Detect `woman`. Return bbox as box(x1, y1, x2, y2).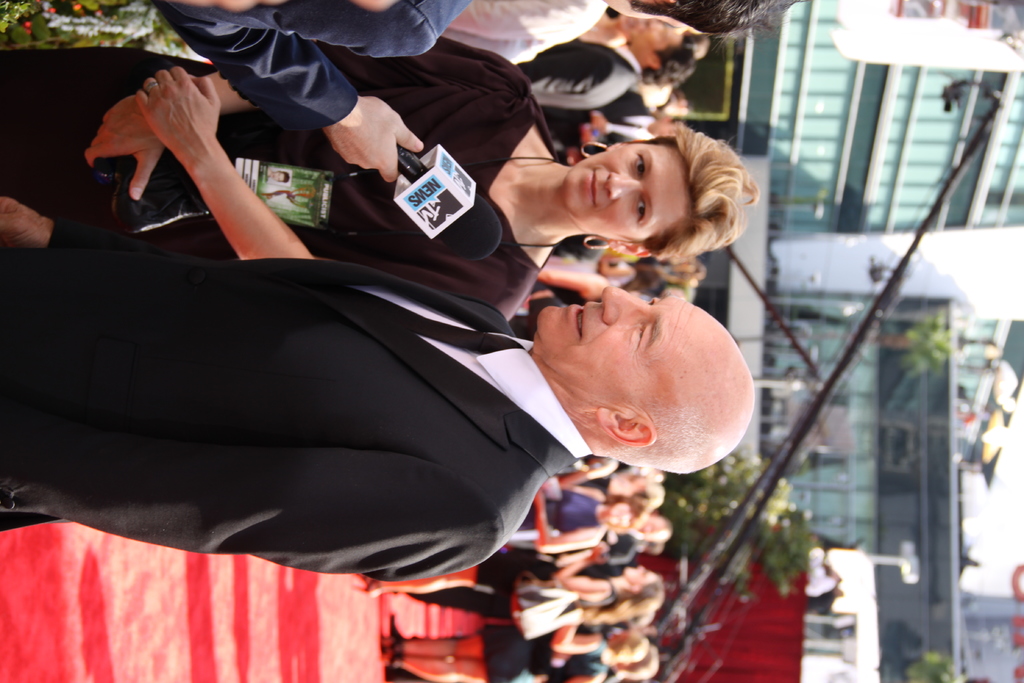
box(380, 629, 648, 682).
